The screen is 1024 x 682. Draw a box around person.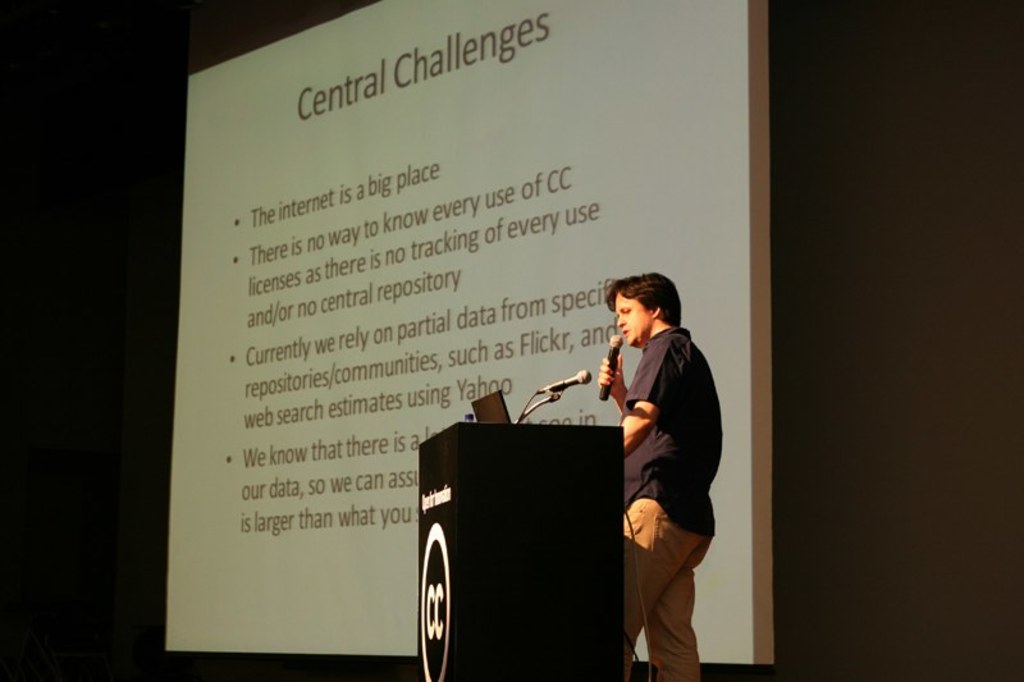
(604, 265, 716, 681).
